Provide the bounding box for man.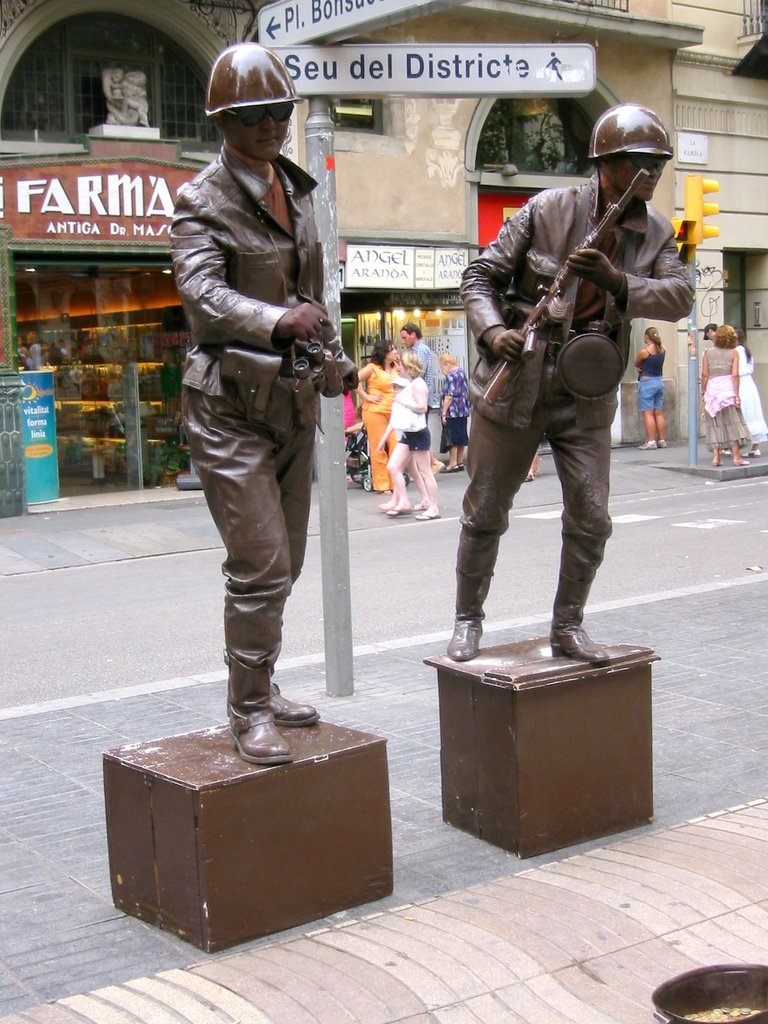
[x1=438, y1=102, x2=694, y2=672].
